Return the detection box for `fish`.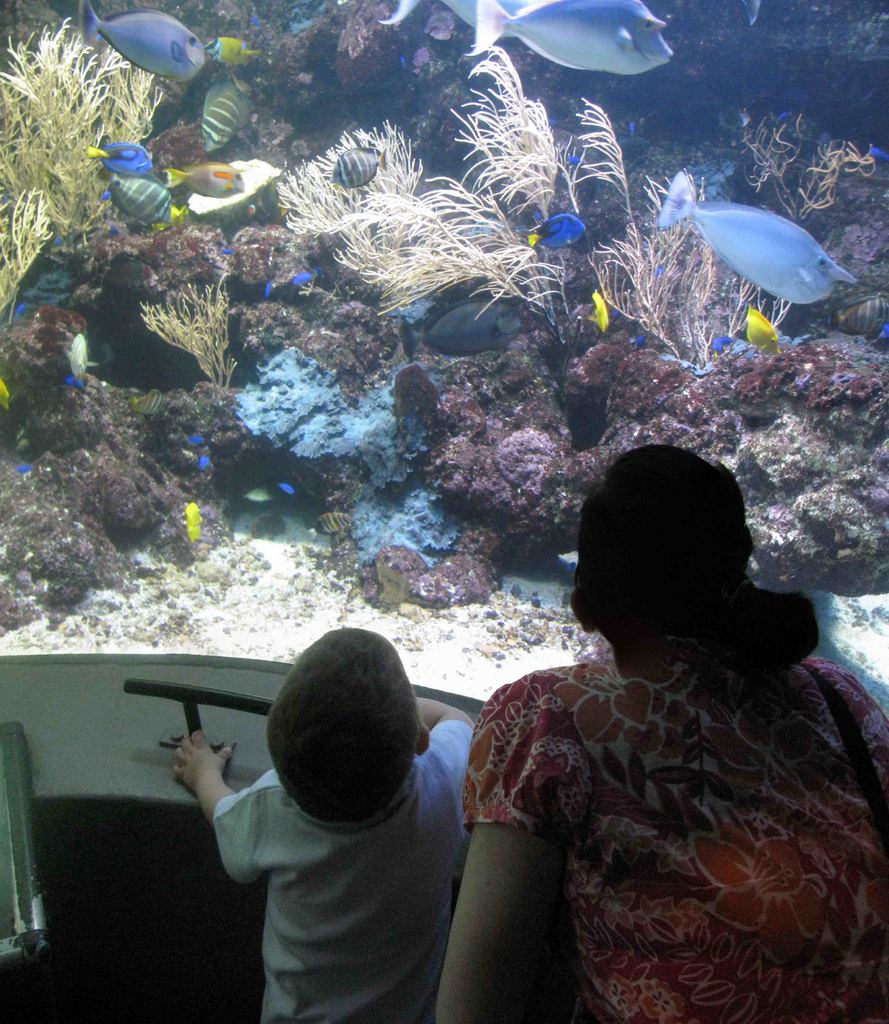
left=524, top=214, right=588, bottom=249.
